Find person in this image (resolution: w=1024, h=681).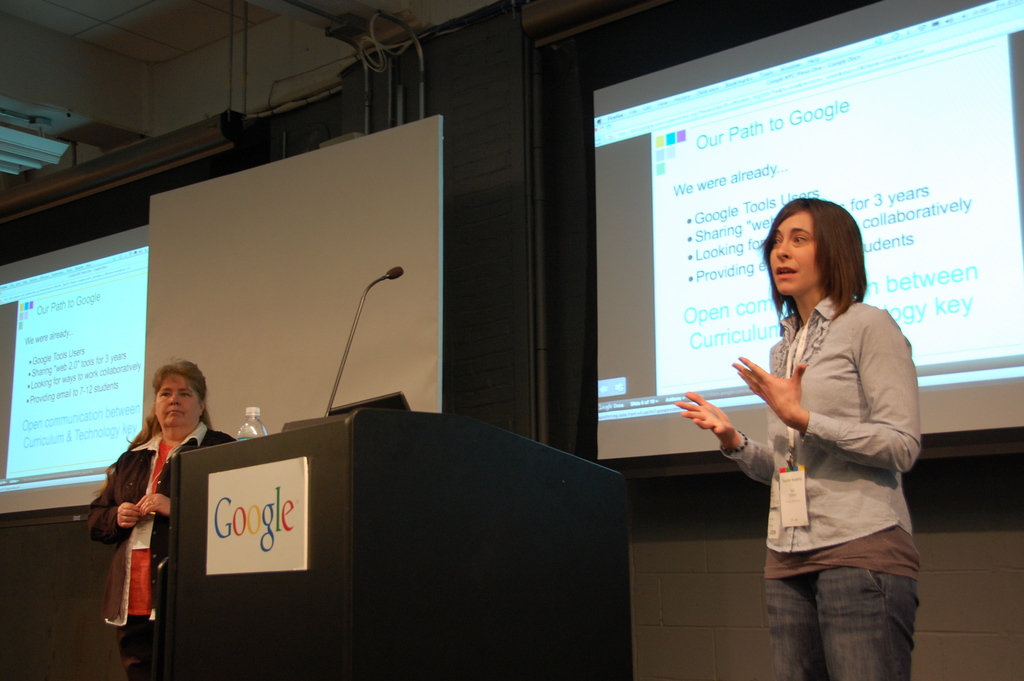
<region>675, 197, 921, 680</region>.
